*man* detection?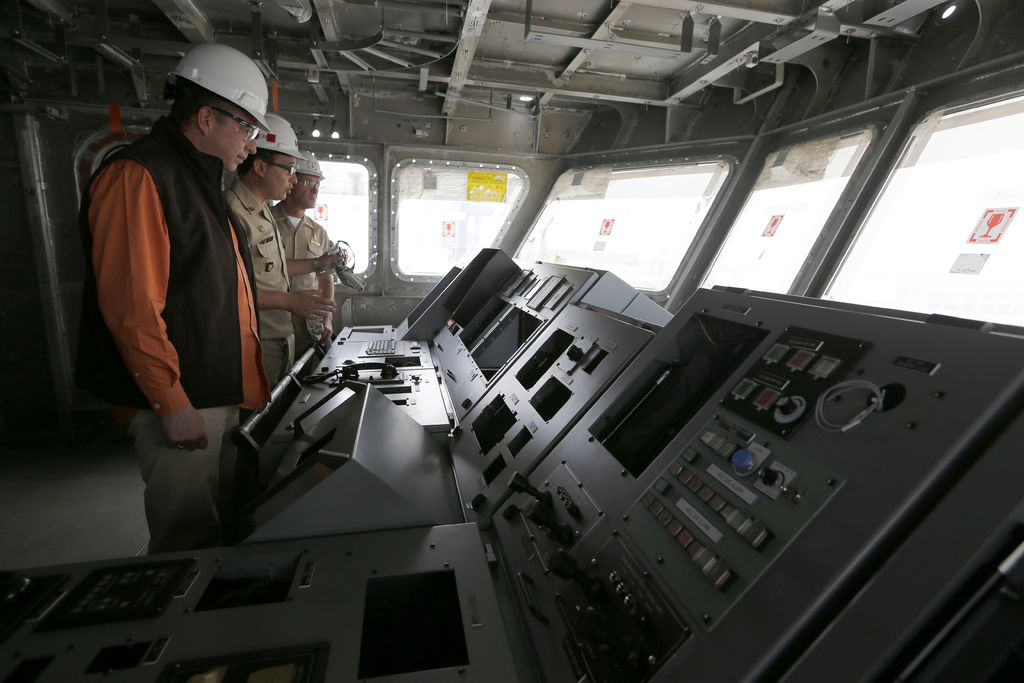
x1=74 y1=42 x2=268 y2=552
